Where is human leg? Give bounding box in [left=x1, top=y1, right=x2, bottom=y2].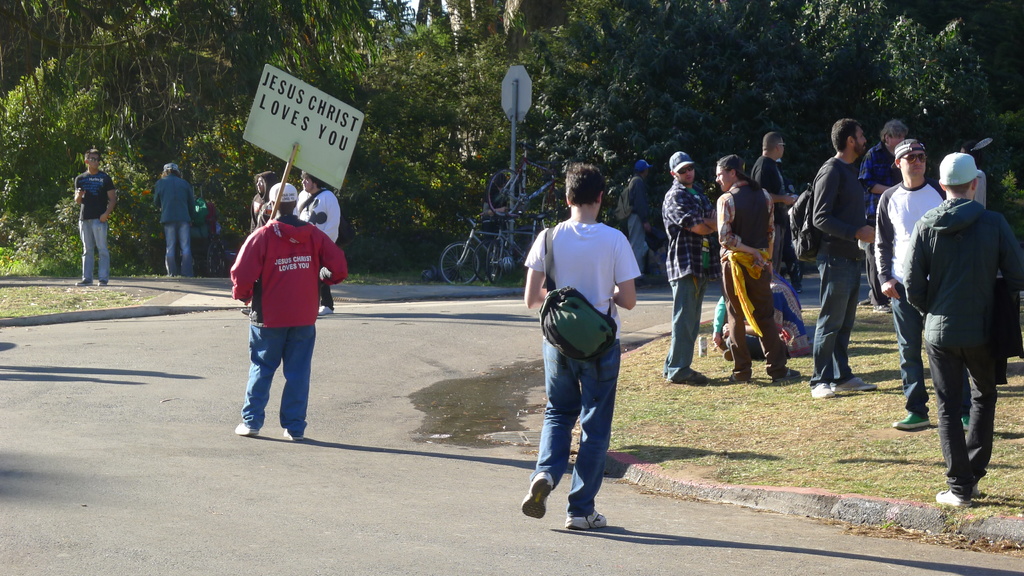
[left=91, top=223, right=108, bottom=288].
